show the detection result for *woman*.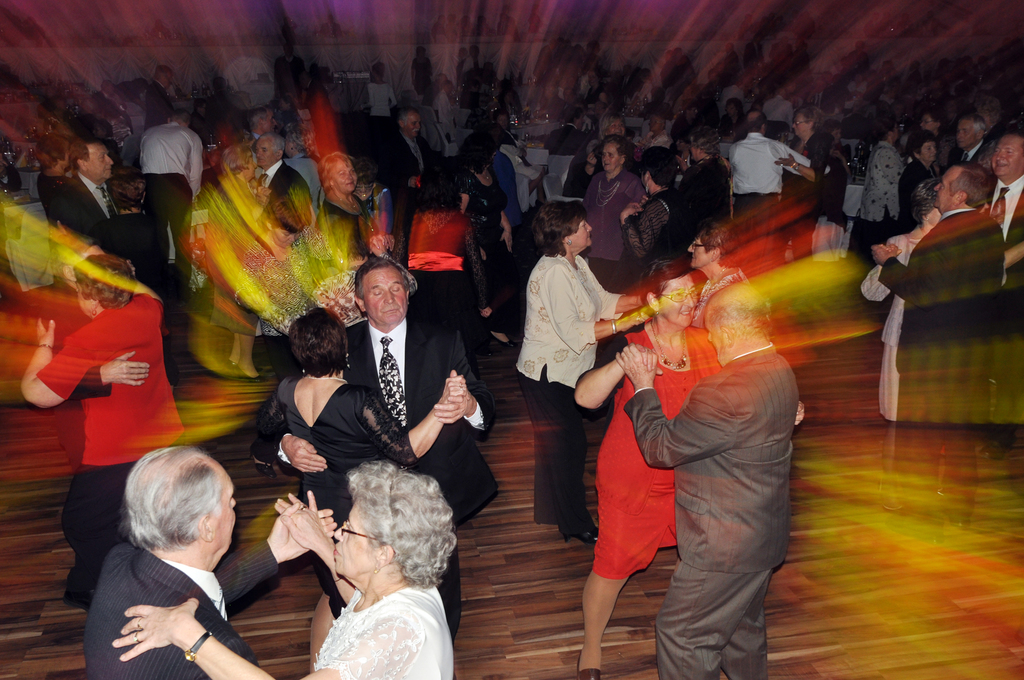
(x1=681, y1=124, x2=733, y2=255).
